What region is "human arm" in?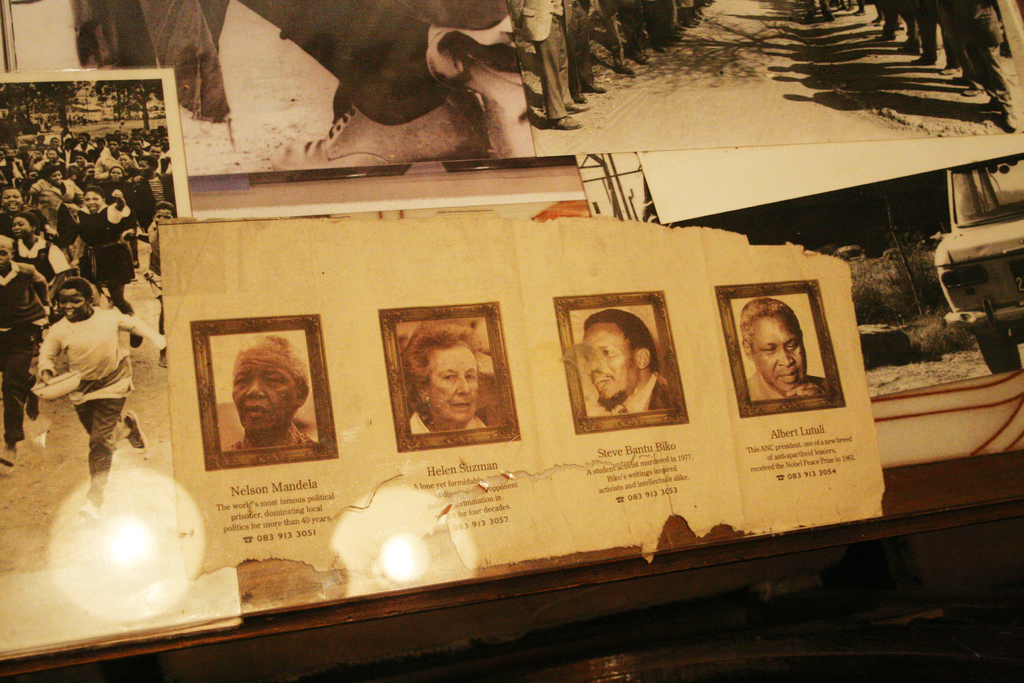
{"x1": 113, "y1": 185, "x2": 127, "y2": 218}.
